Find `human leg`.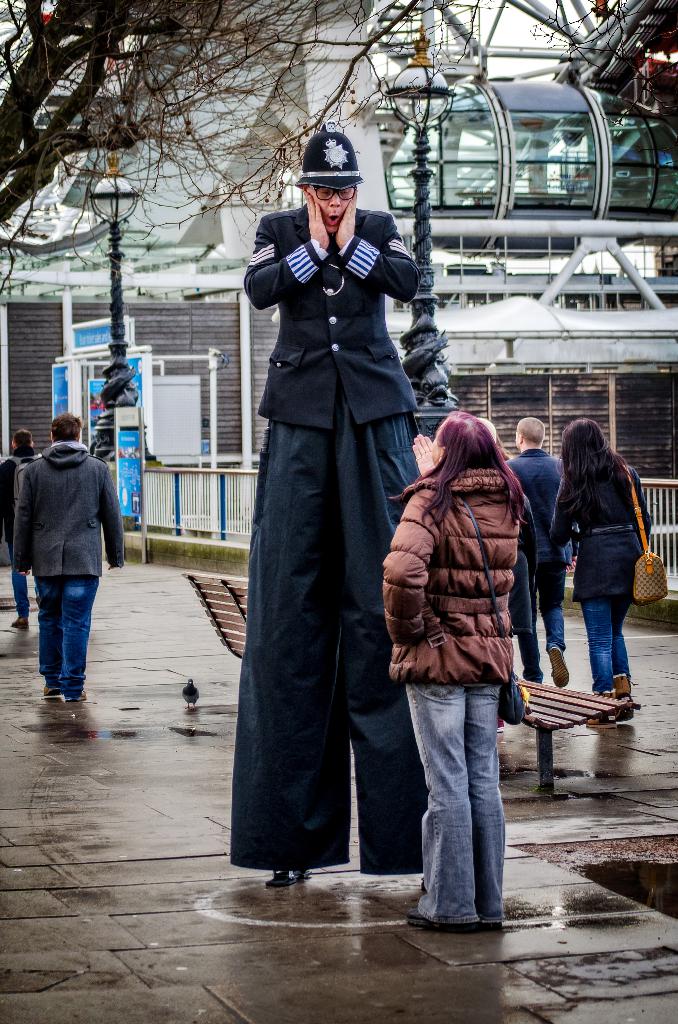
{"x1": 539, "y1": 545, "x2": 574, "y2": 691}.
